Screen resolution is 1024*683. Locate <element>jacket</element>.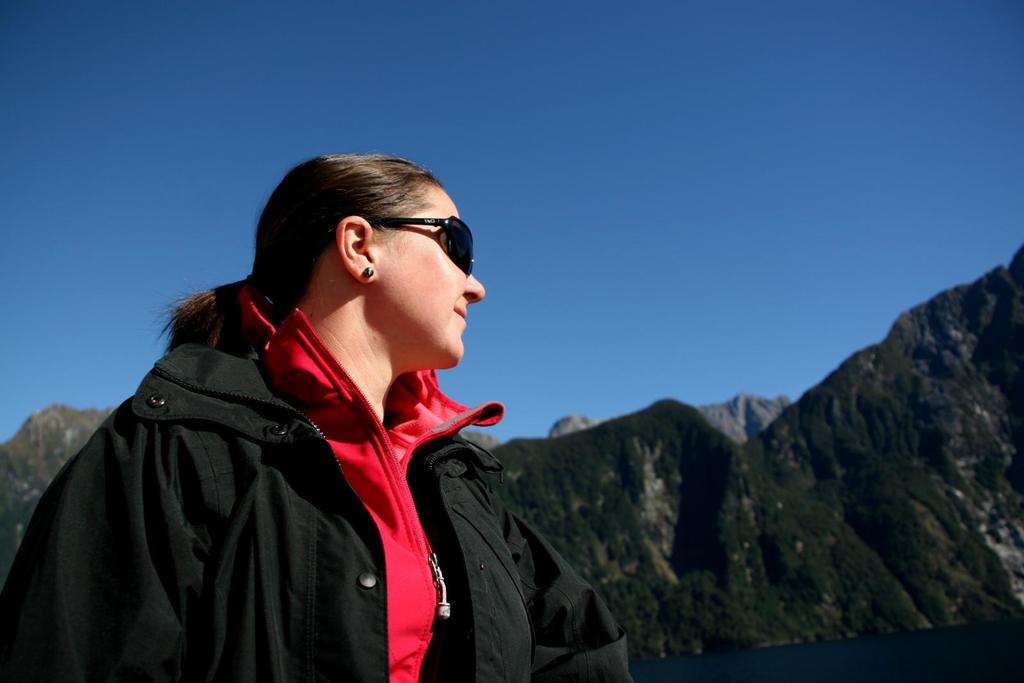
(left=10, top=256, right=539, bottom=682).
